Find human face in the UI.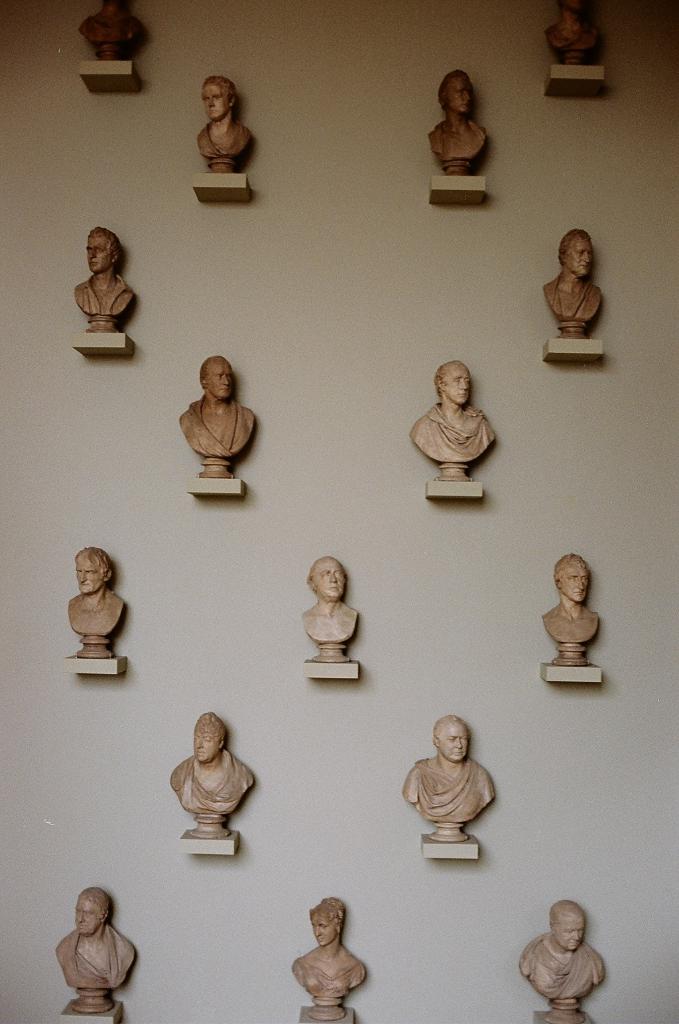
UI element at x1=193, y1=733, x2=221, y2=764.
